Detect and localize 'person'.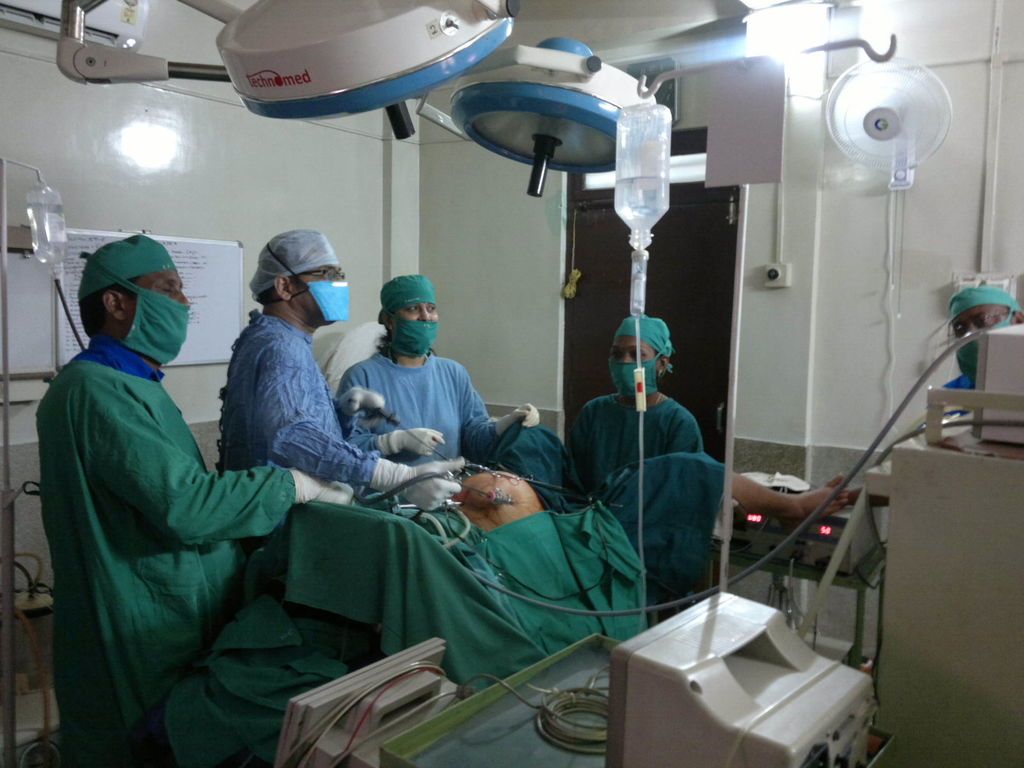
Localized at Rect(457, 426, 849, 617).
